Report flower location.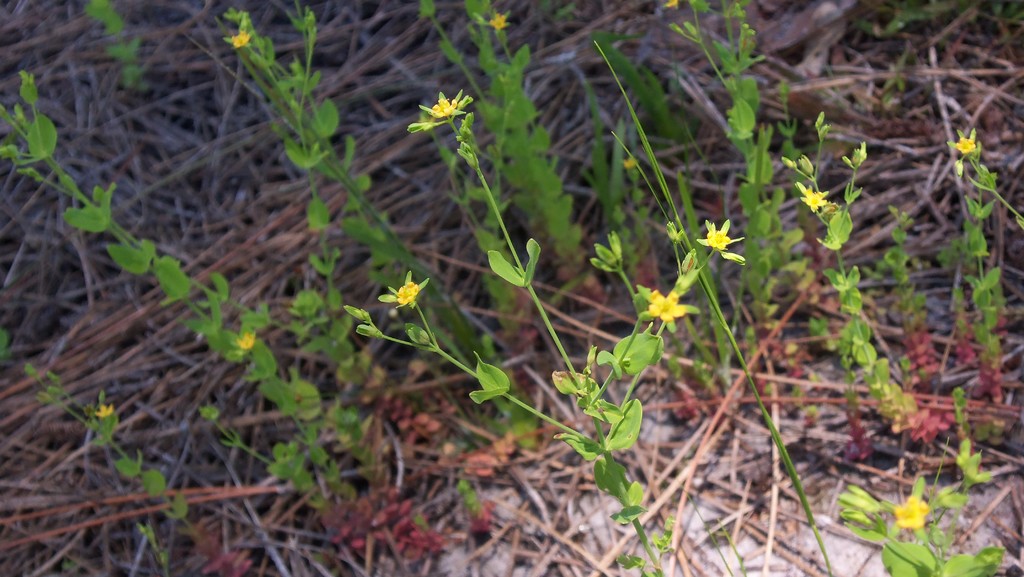
Report: (99, 402, 114, 423).
